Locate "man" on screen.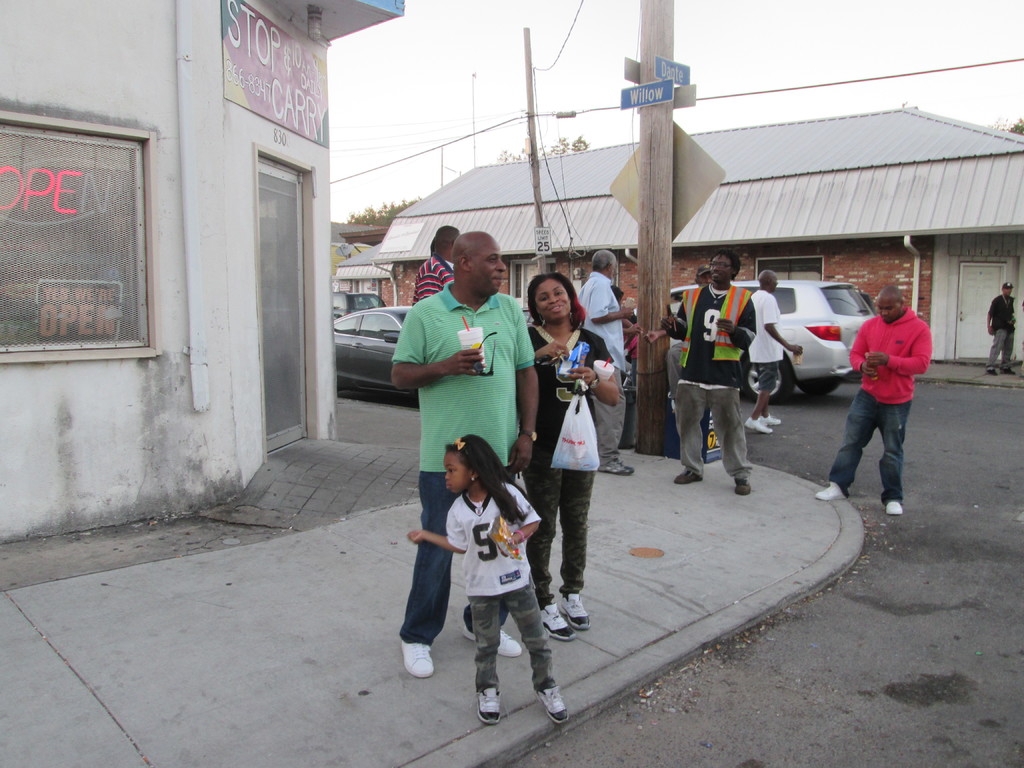
On screen at crop(390, 231, 540, 678).
